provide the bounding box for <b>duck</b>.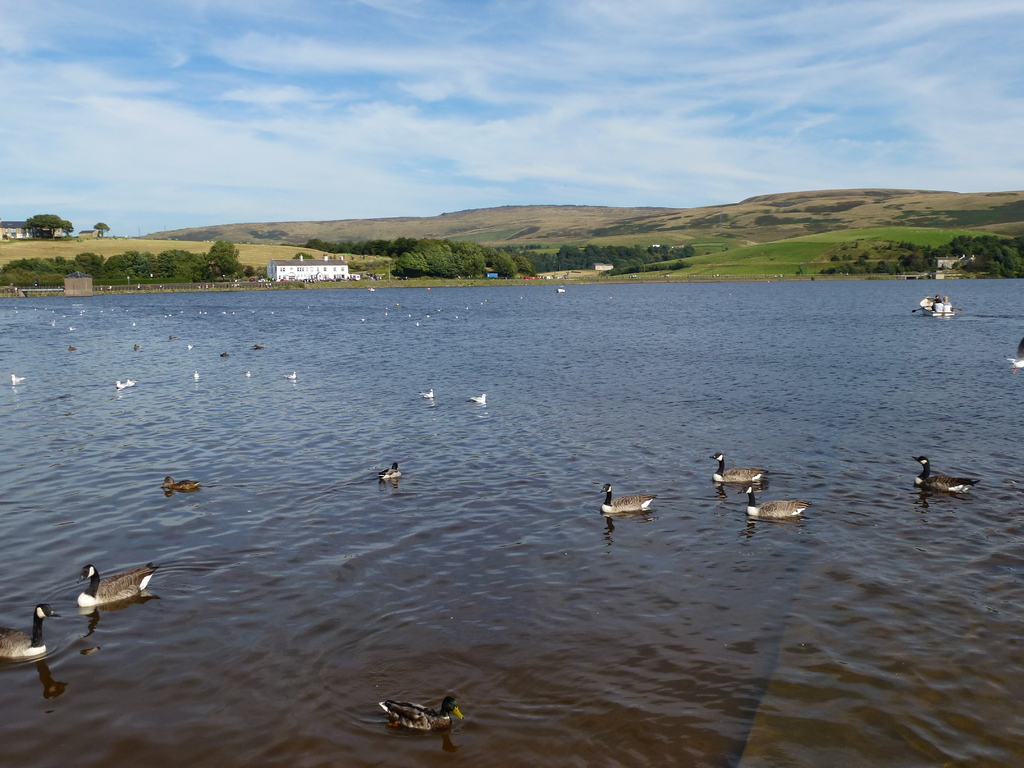
left=5, top=604, right=68, bottom=667.
